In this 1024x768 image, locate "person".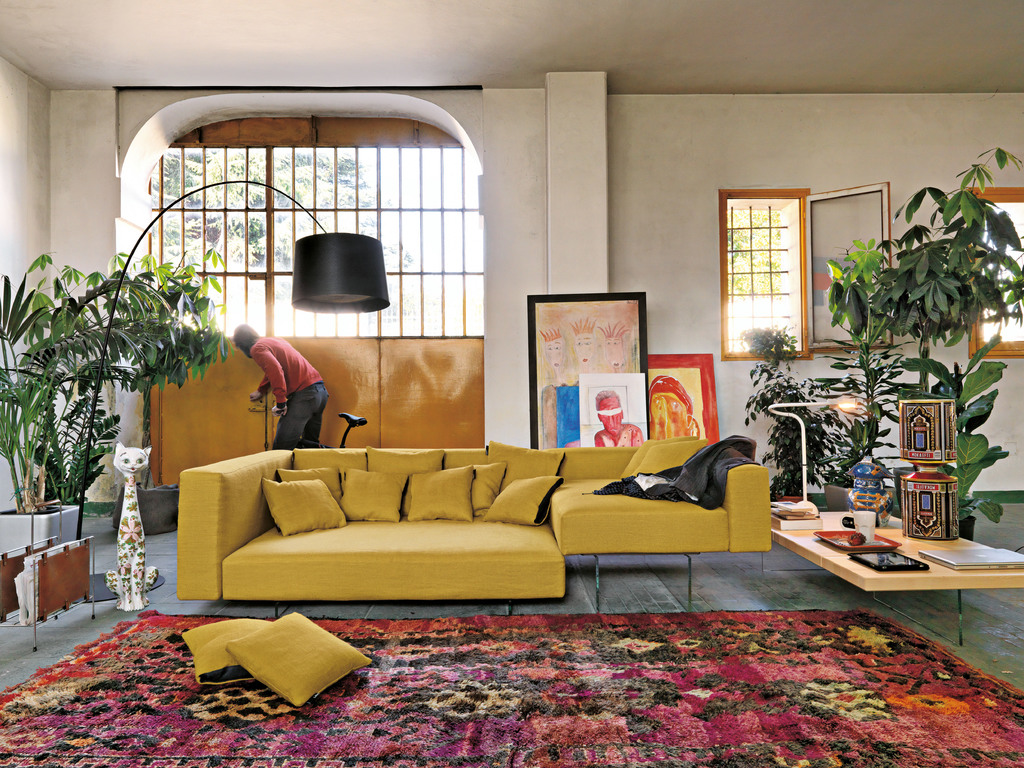
Bounding box: 223,331,339,472.
